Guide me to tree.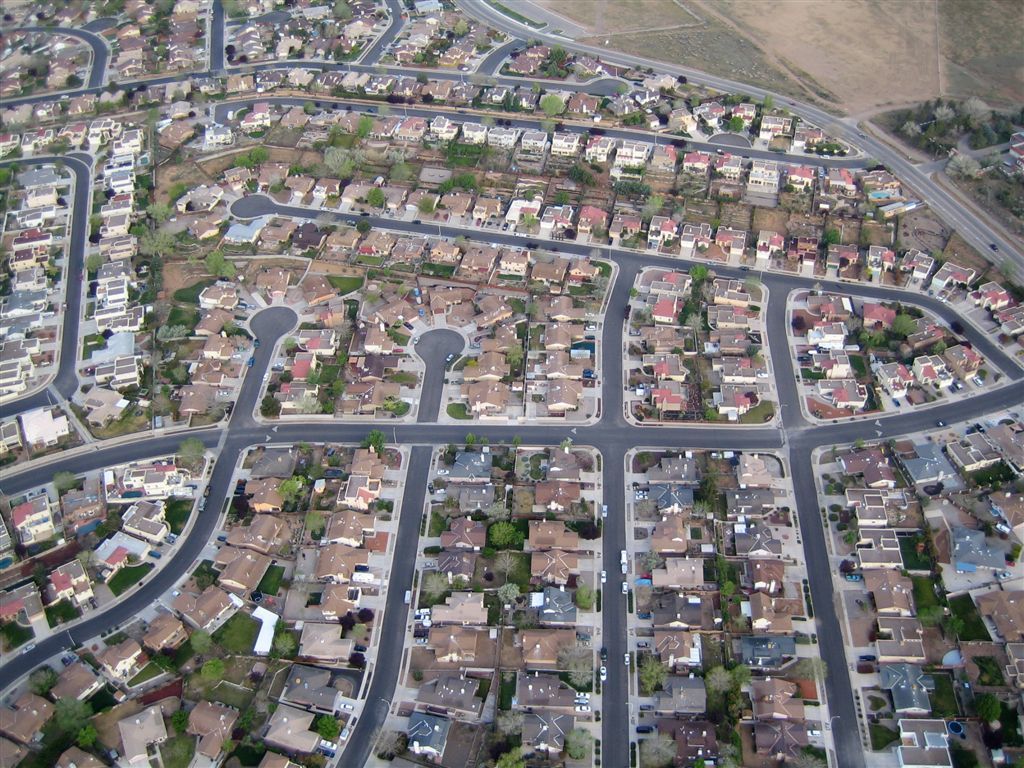
Guidance: <bbox>3, 145, 24, 166</bbox>.
